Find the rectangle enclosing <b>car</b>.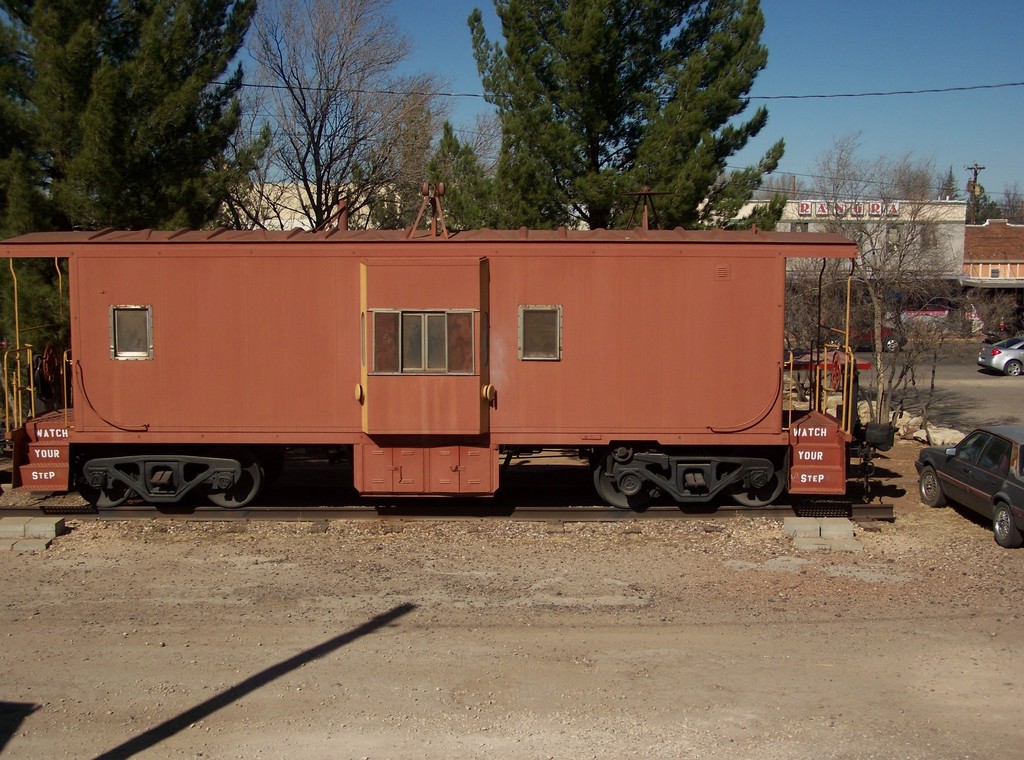
{"x1": 978, "y1": 336, "x2": 1023, "y2": 376}.
